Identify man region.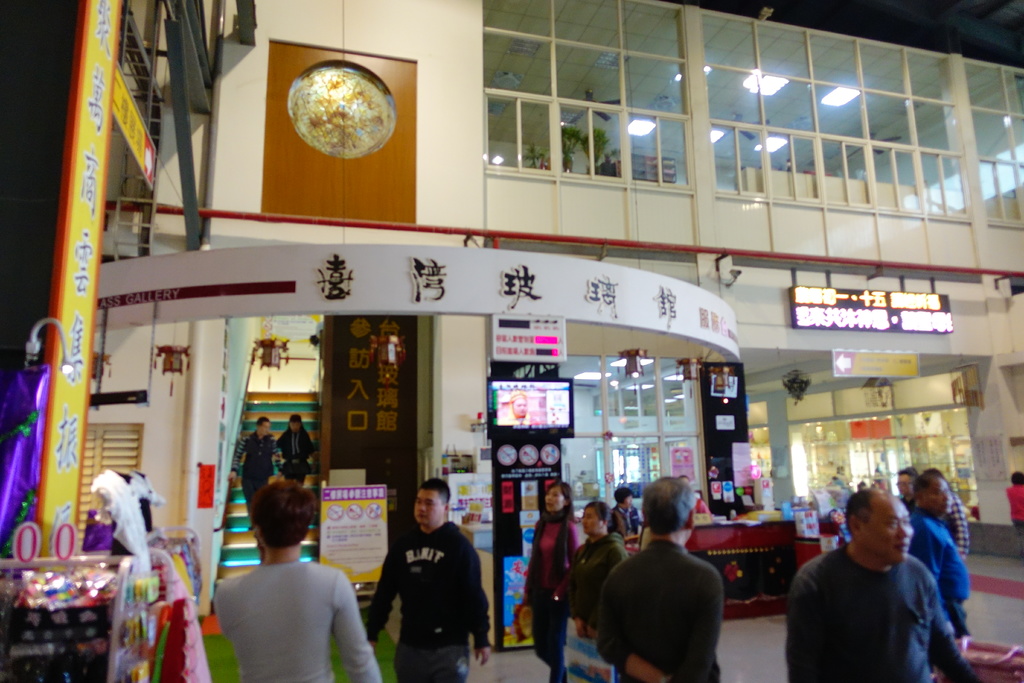
Region: box=[924, 463, 971, 580].
